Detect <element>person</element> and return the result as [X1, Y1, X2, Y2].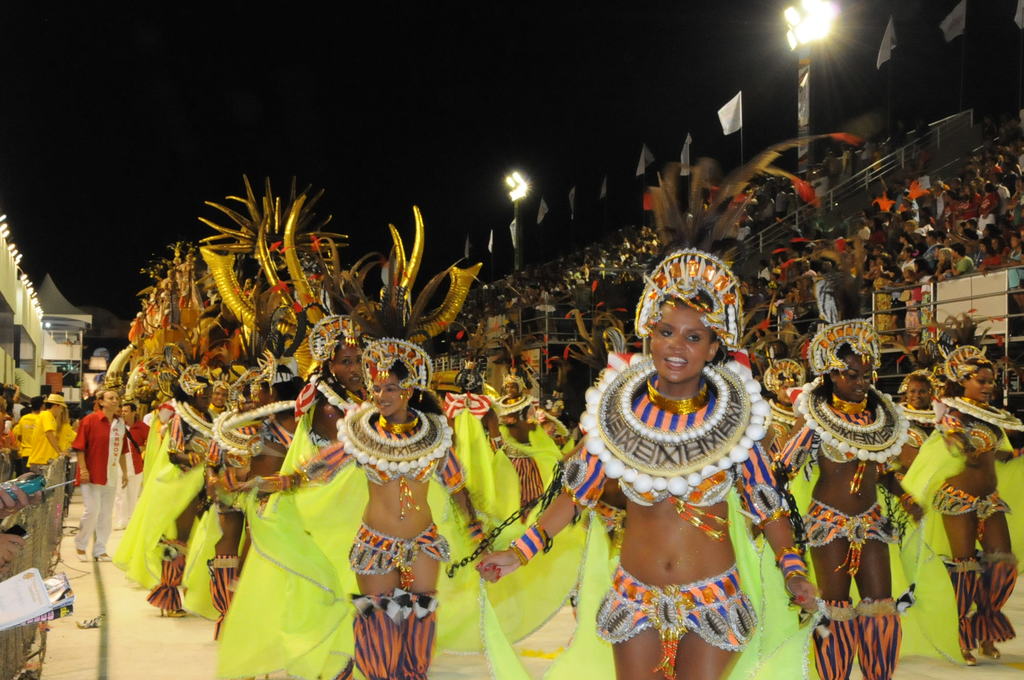
[211, 376, 273, 616].
